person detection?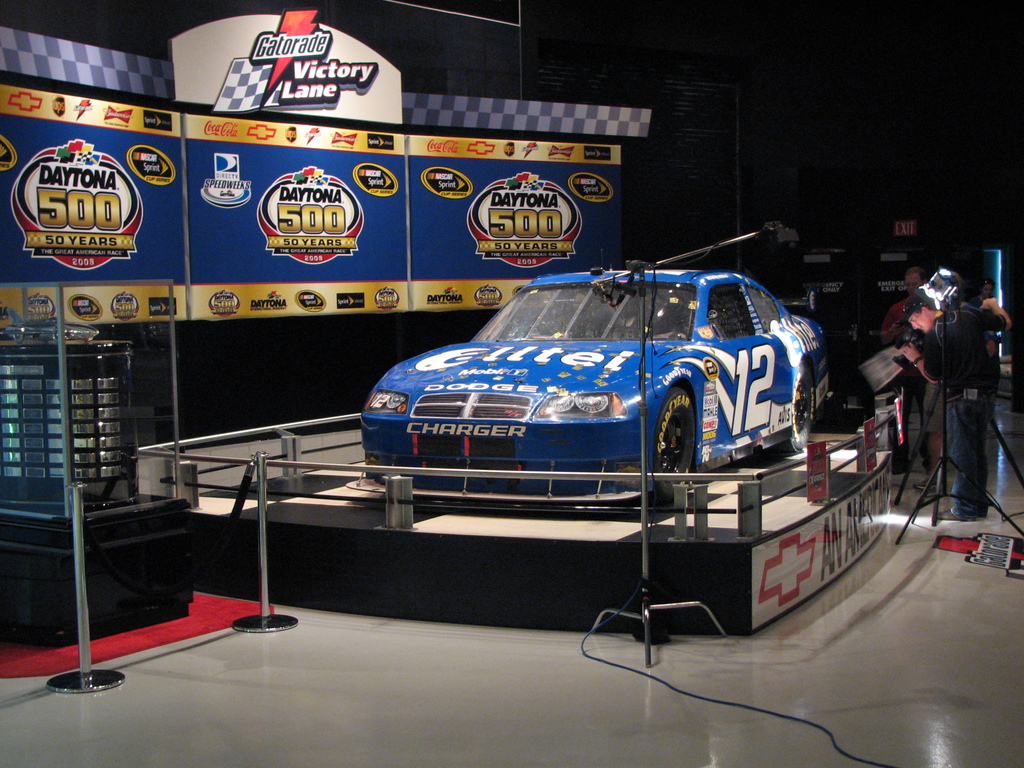
bbox=(901, 292, 1010, 521)
